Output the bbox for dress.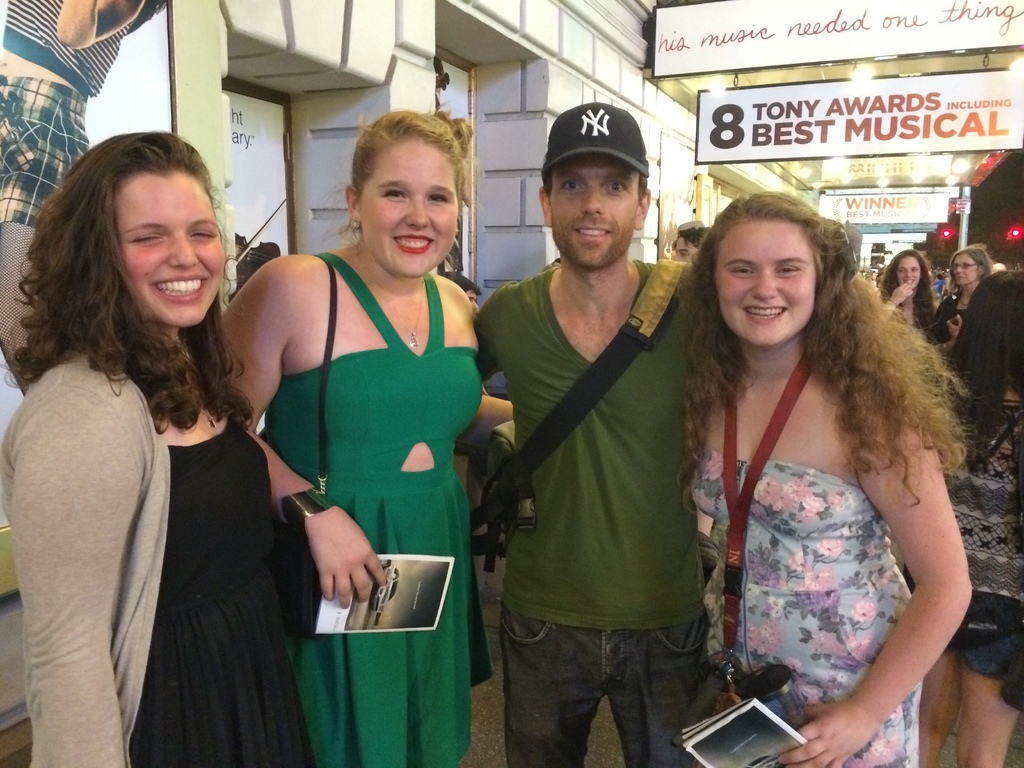
686:462:922:767.
